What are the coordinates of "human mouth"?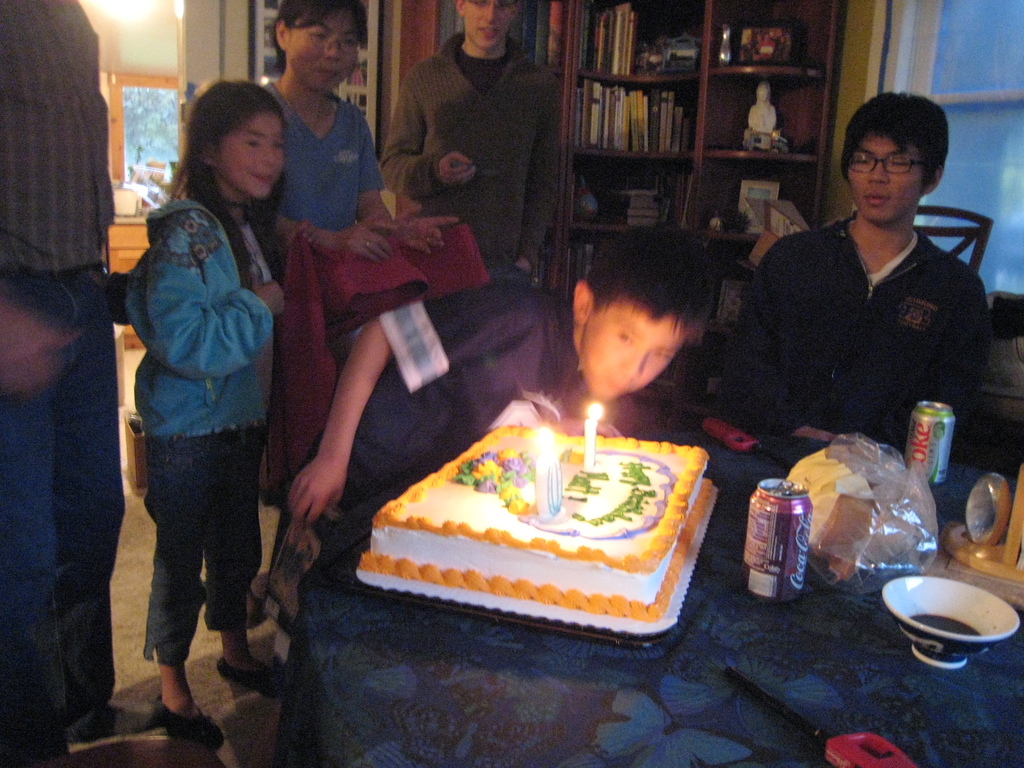
left=250, top=169, right=275, bottom=189.
